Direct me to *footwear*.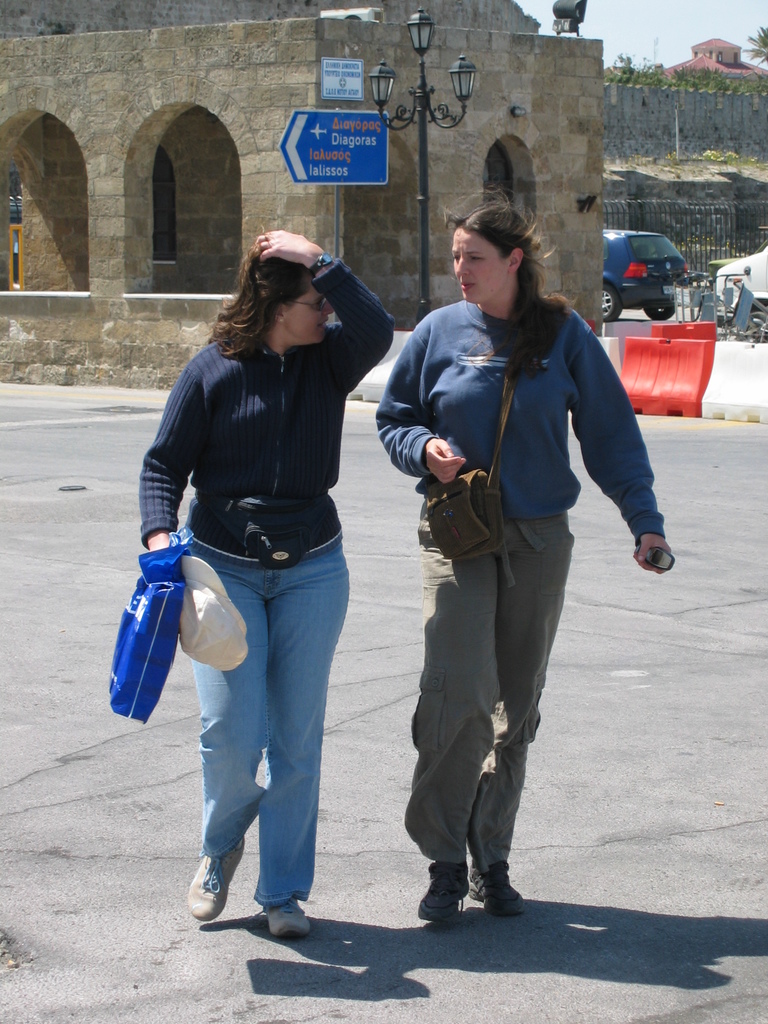
Direction: (left=264, top=896, right=308, bottom=938).
